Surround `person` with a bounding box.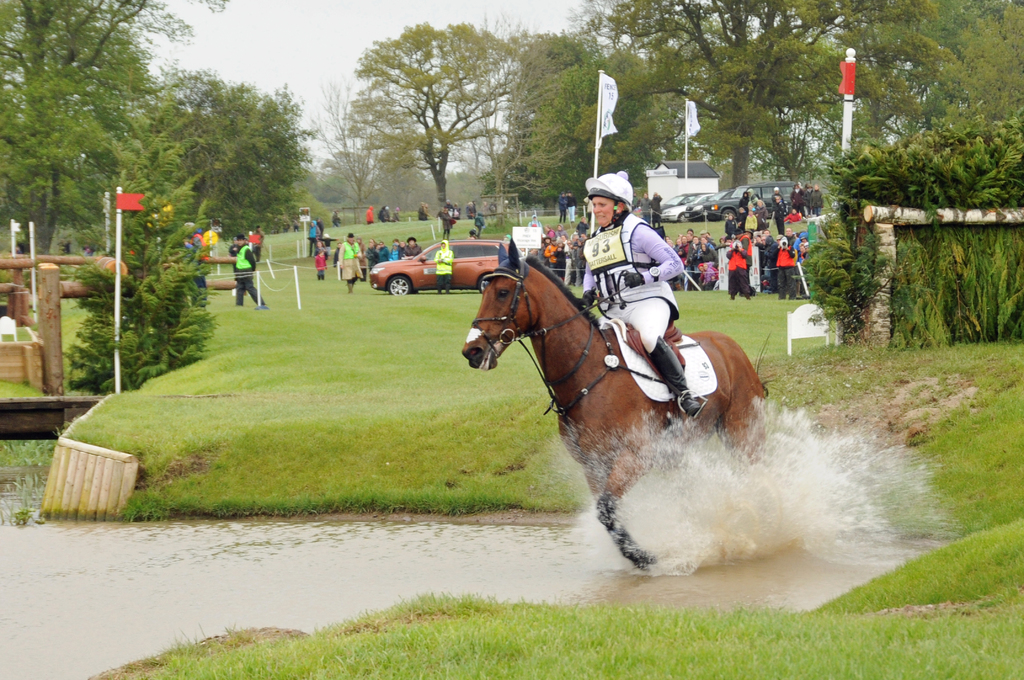
{"left": 205, "top": 230, "right": 216, "bottom": 248}.
